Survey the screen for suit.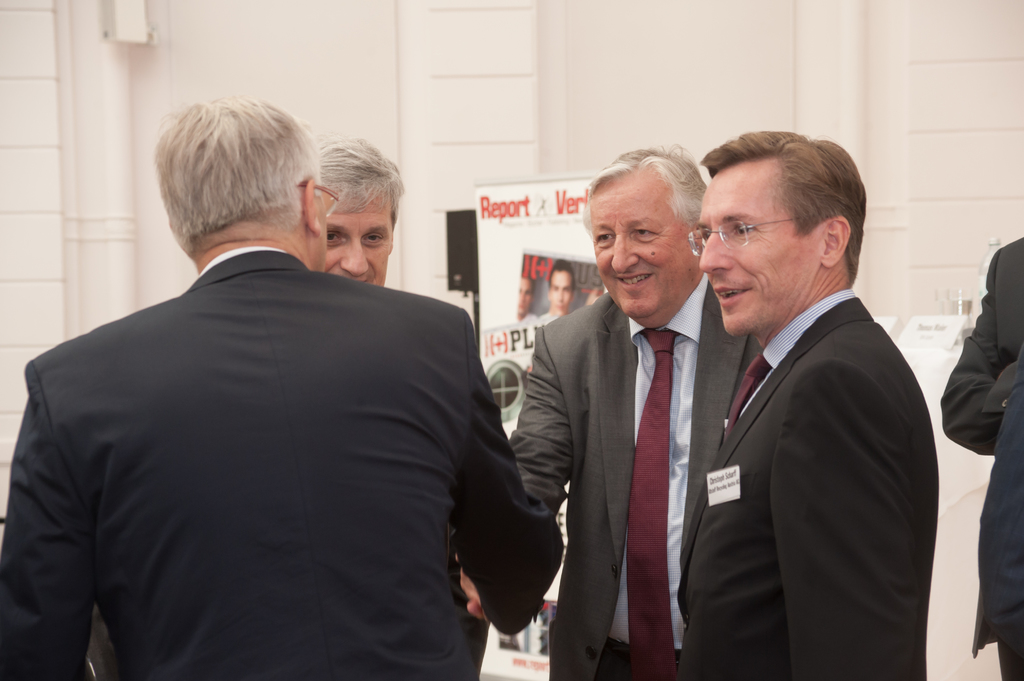
Survey found: 500:291:765:680.
